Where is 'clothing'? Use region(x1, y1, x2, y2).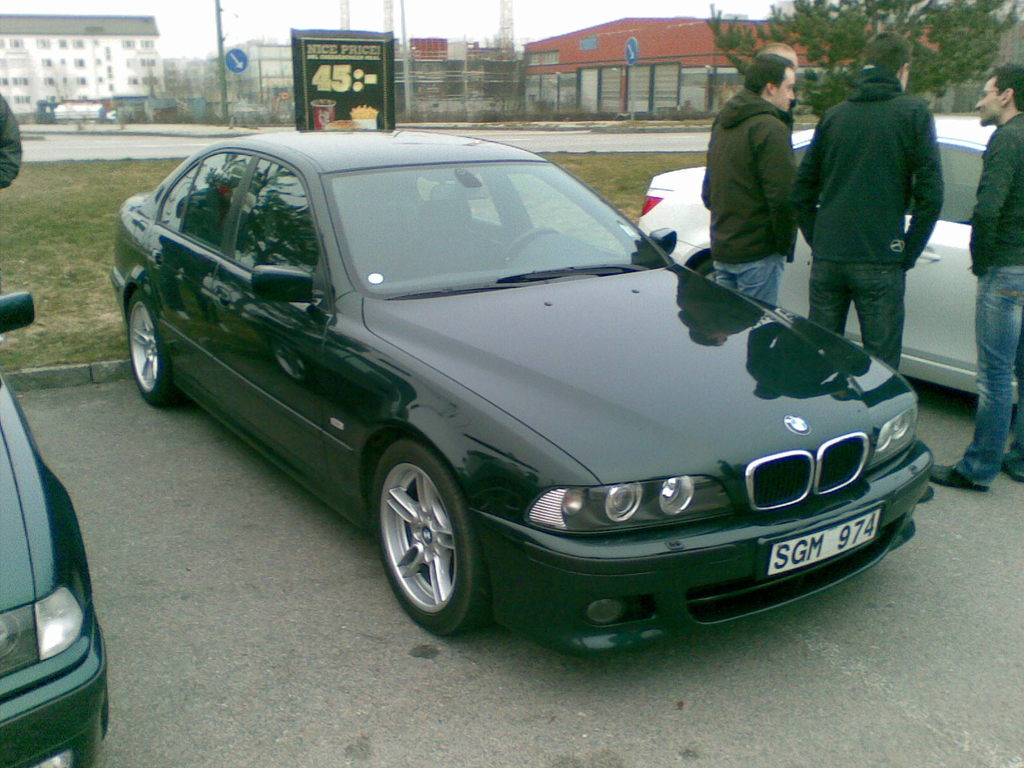
region(796, 68, 942, 365).
